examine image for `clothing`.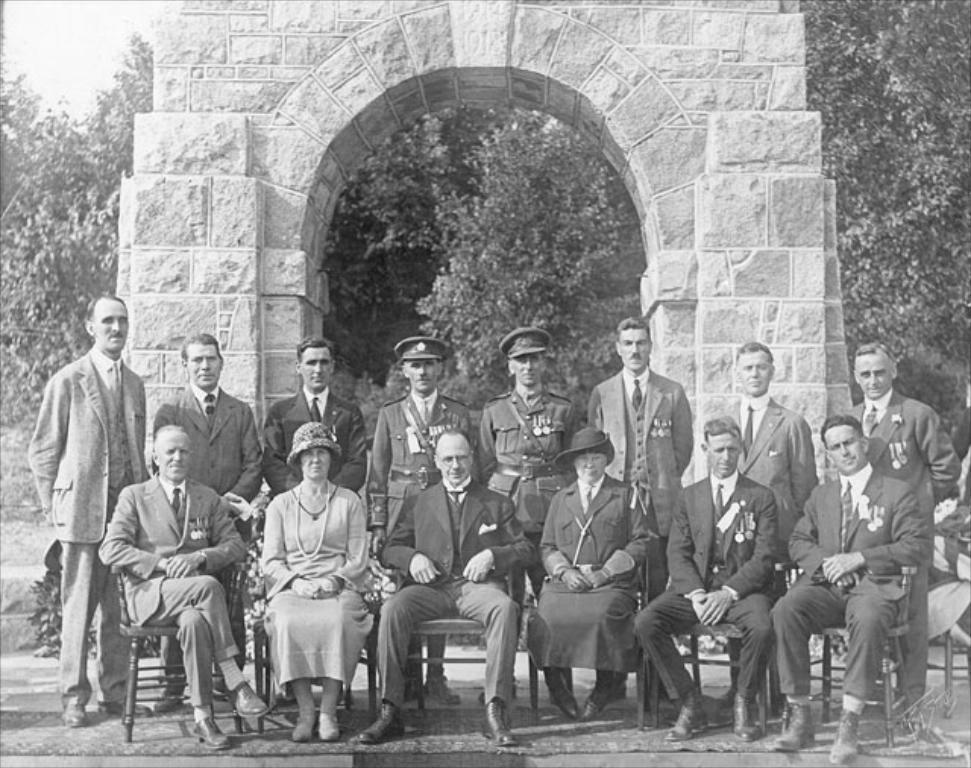
Examination result: bbox=[587, 370, 693, 530].
